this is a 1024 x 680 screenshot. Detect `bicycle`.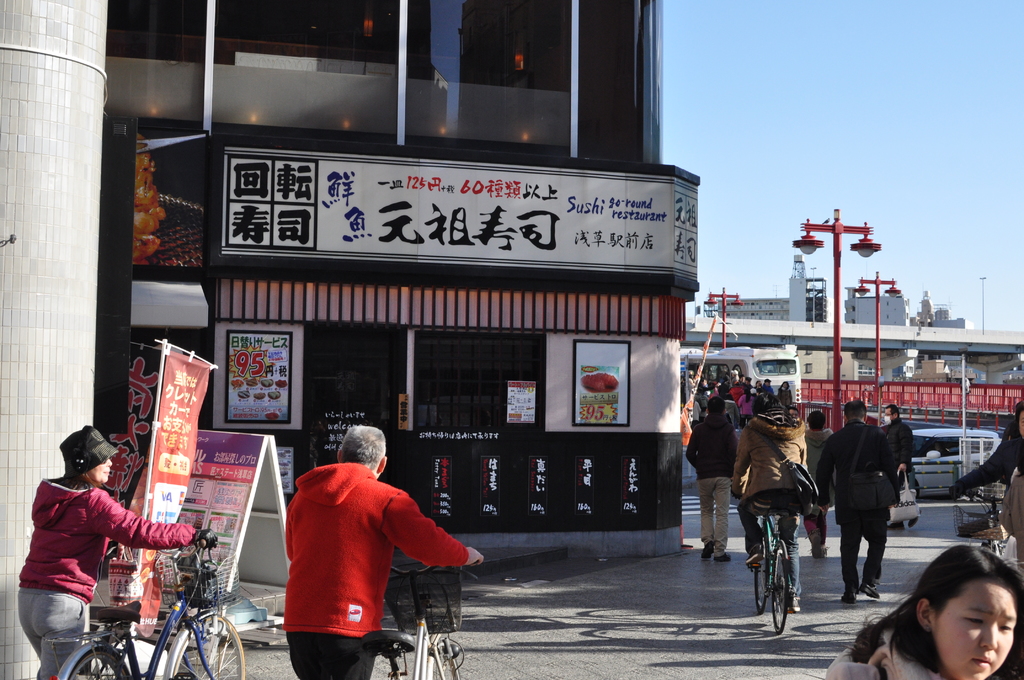
358 562 479 679.
